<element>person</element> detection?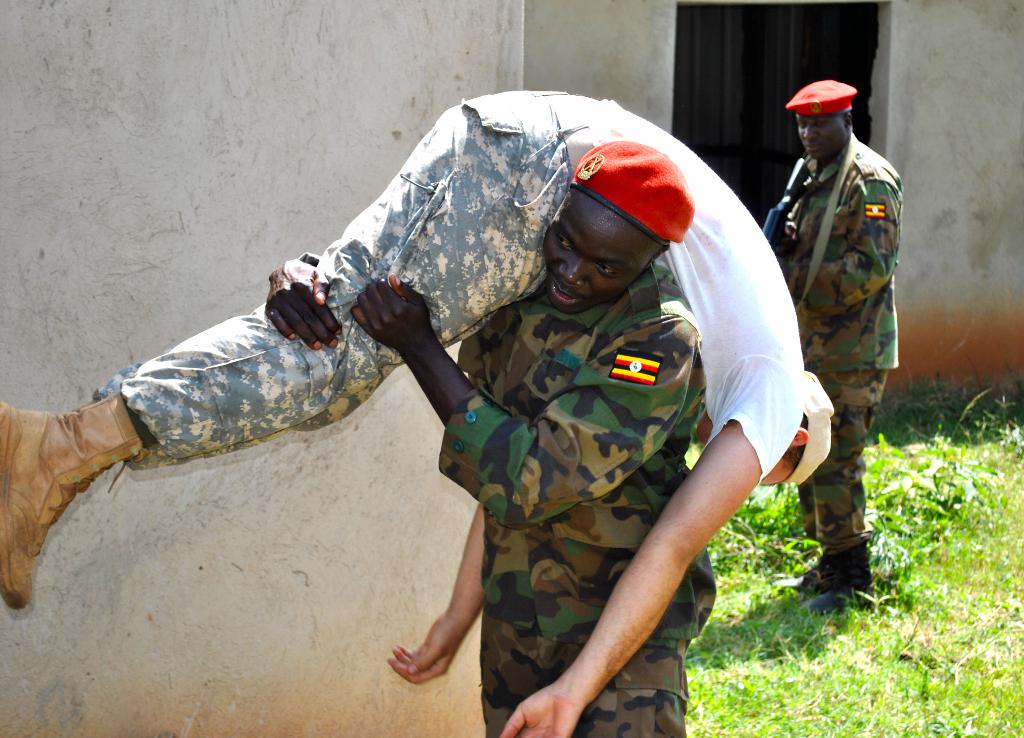
Rect(3, 90, 835, 737)
